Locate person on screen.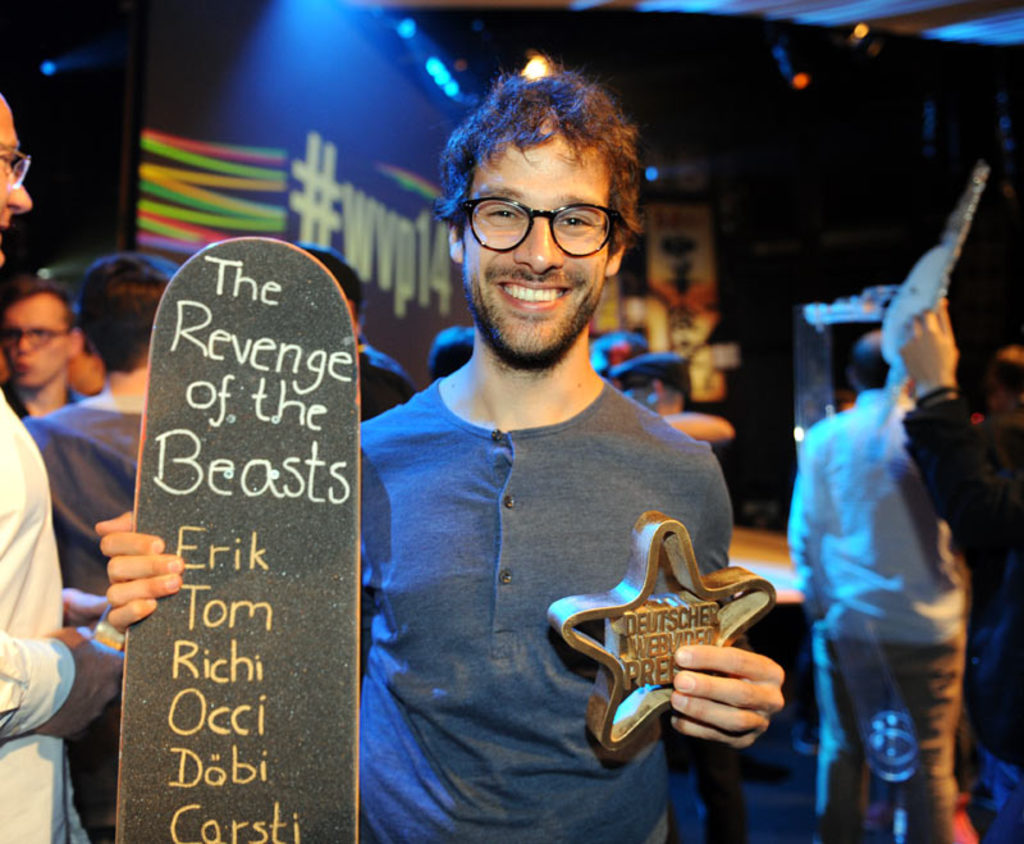
On screen at 899,304,1023,843.
